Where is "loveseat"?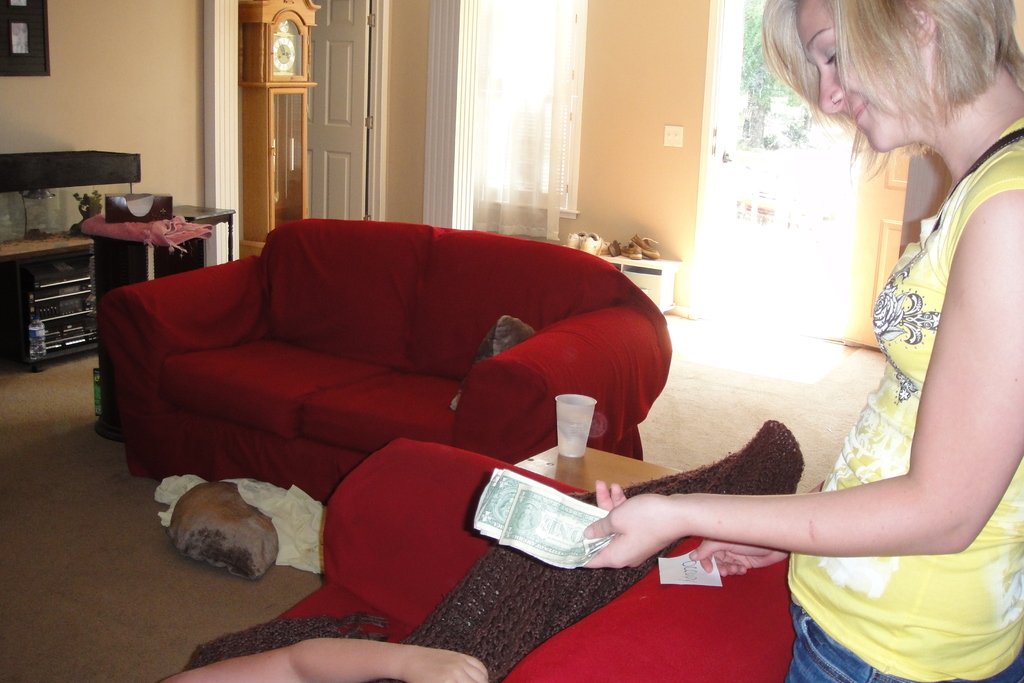
bbox(92, 213, 676, 507).
